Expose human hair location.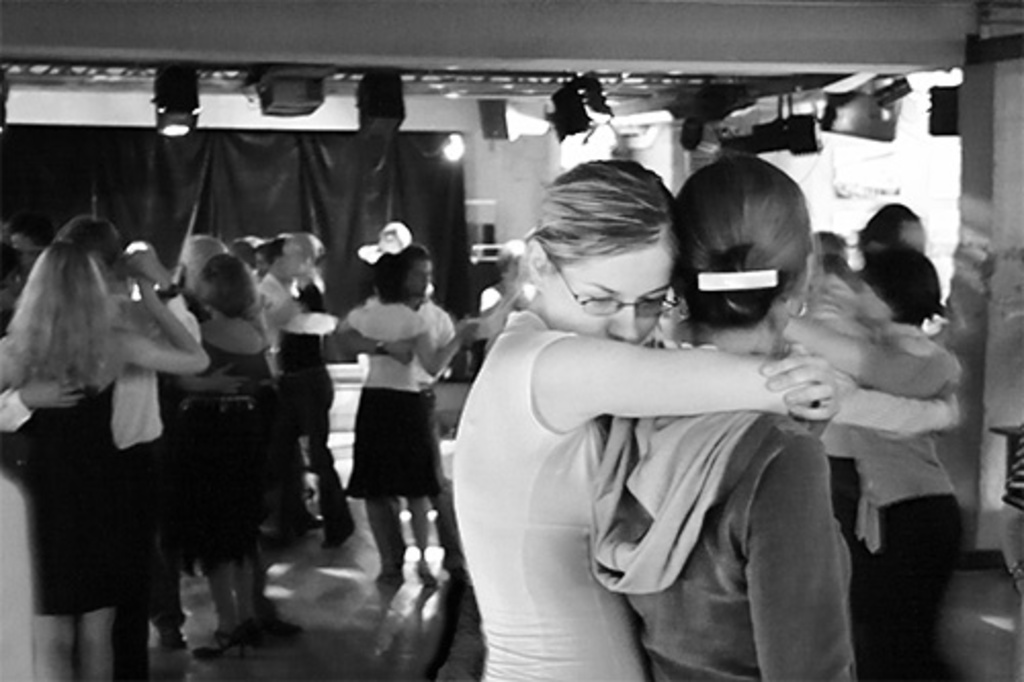
Exposed at pyautogui.locateOnScreen(662, 147, 823, 330).
